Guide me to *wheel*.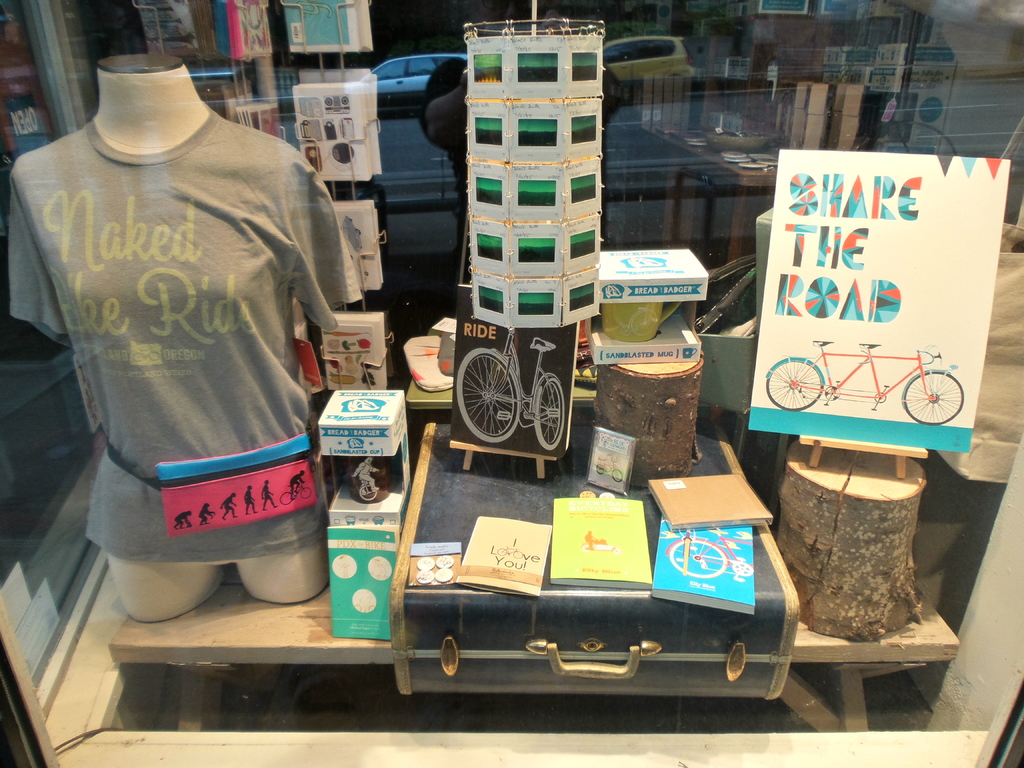
Guidance: bbox(532, 376, 565, 451).
